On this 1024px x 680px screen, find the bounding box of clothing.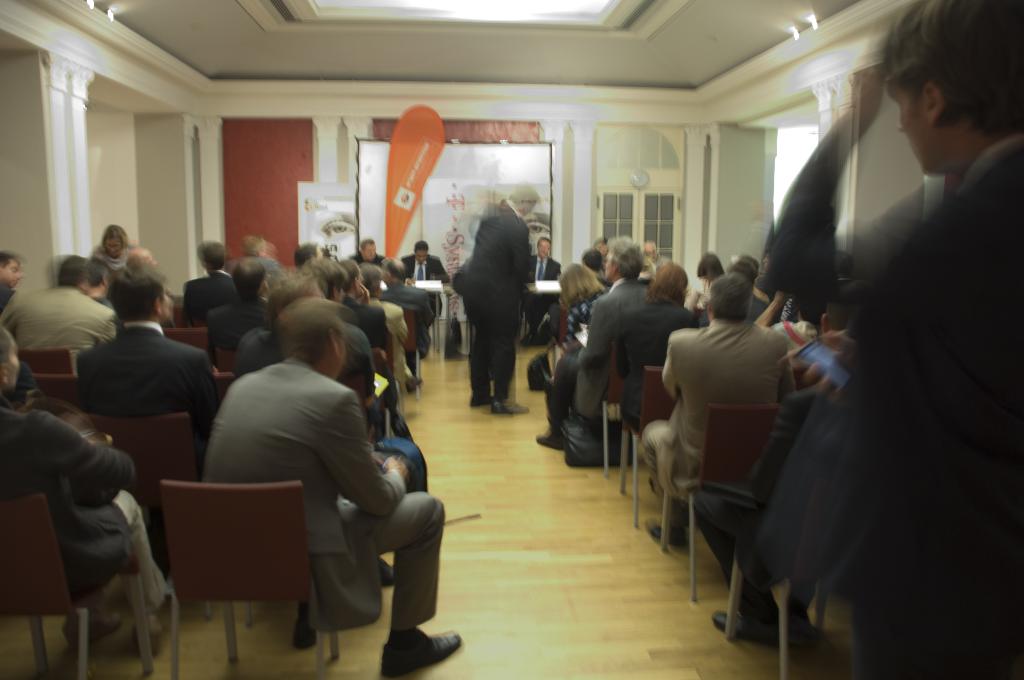
Bounding box: BBox(0, 412, 134, 610).
